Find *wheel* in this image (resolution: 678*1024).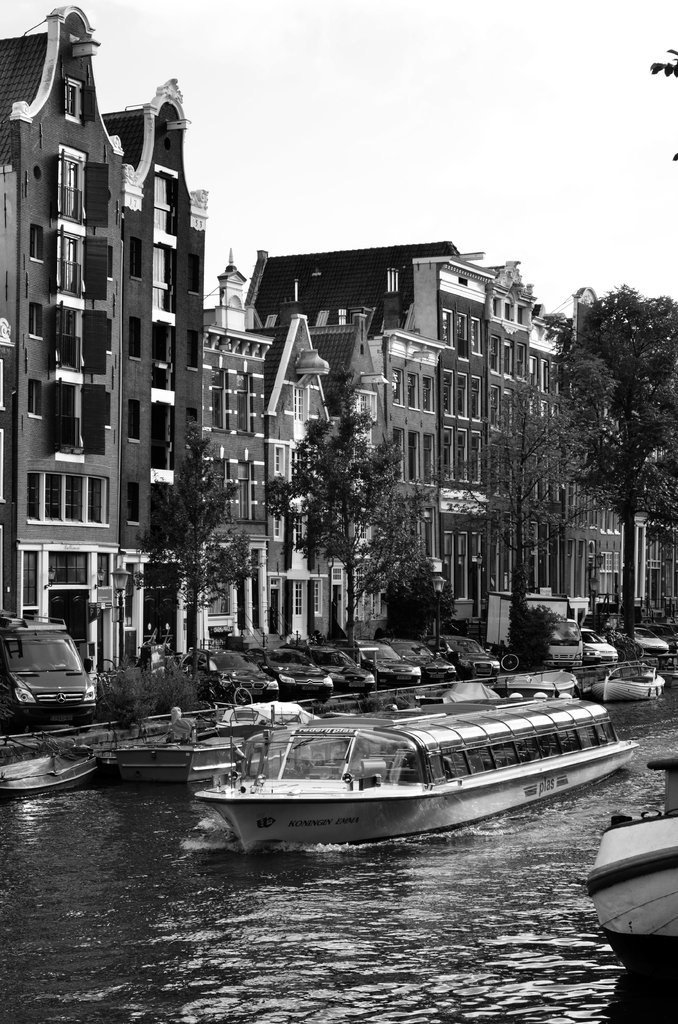
(x1=615, y1=648, x2=627, y2=663).
